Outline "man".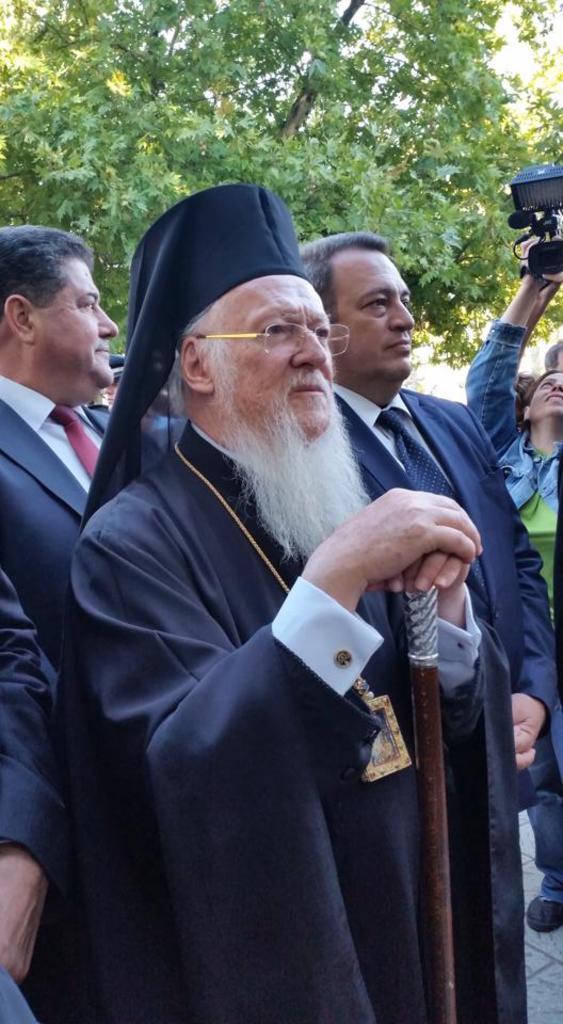
Outline: 0 223 118 703.
